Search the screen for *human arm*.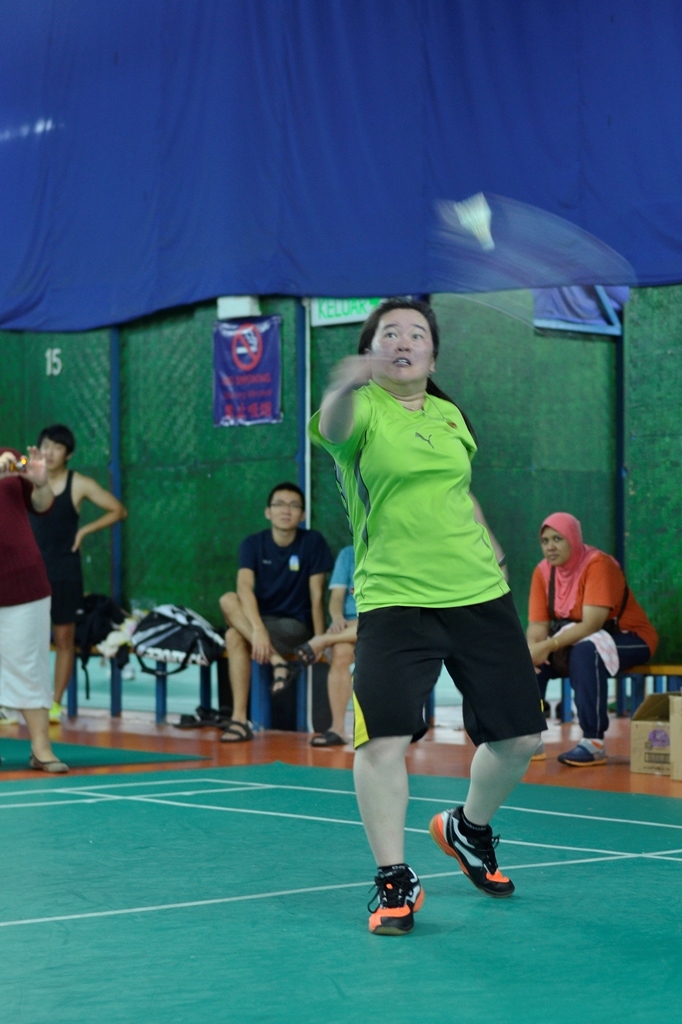
Found at Rect(516, 554, 617, 664).
